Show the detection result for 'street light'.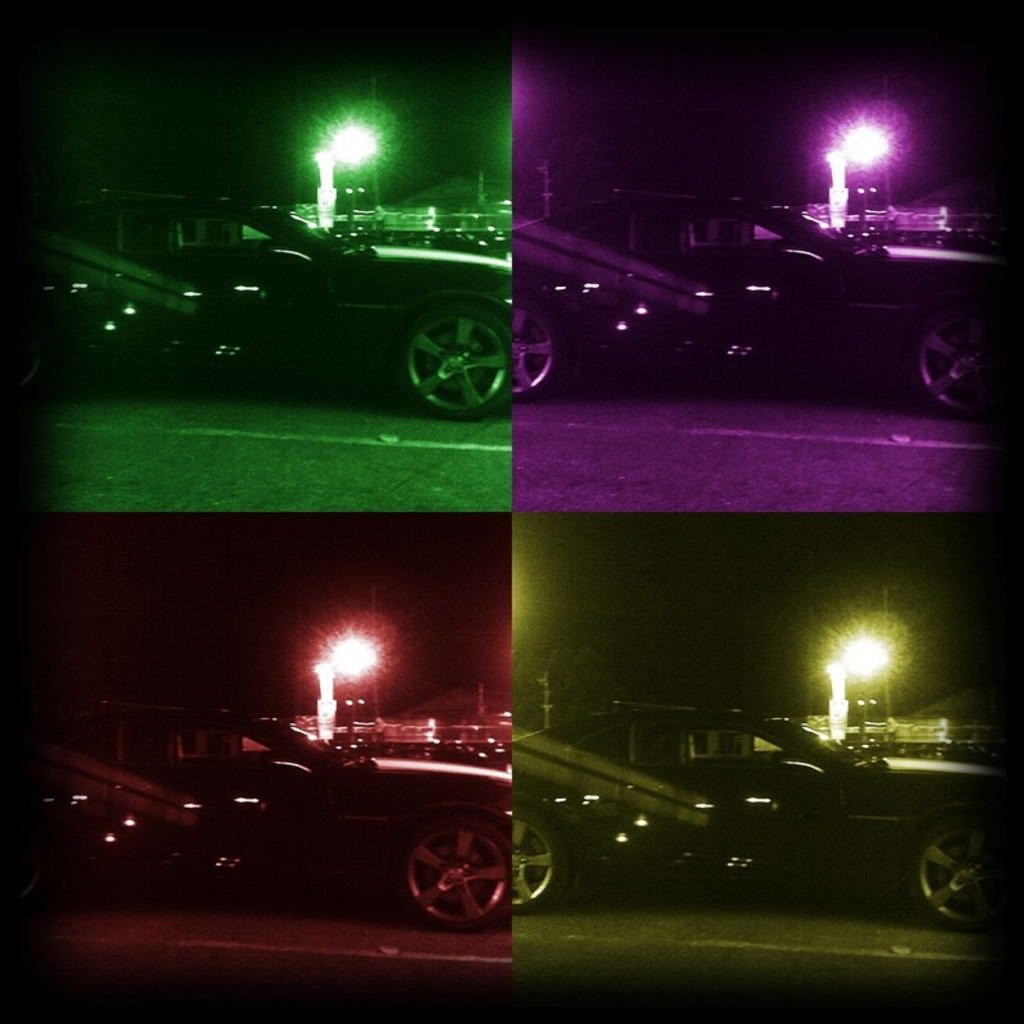
<box>824,630,890,736</box>.
